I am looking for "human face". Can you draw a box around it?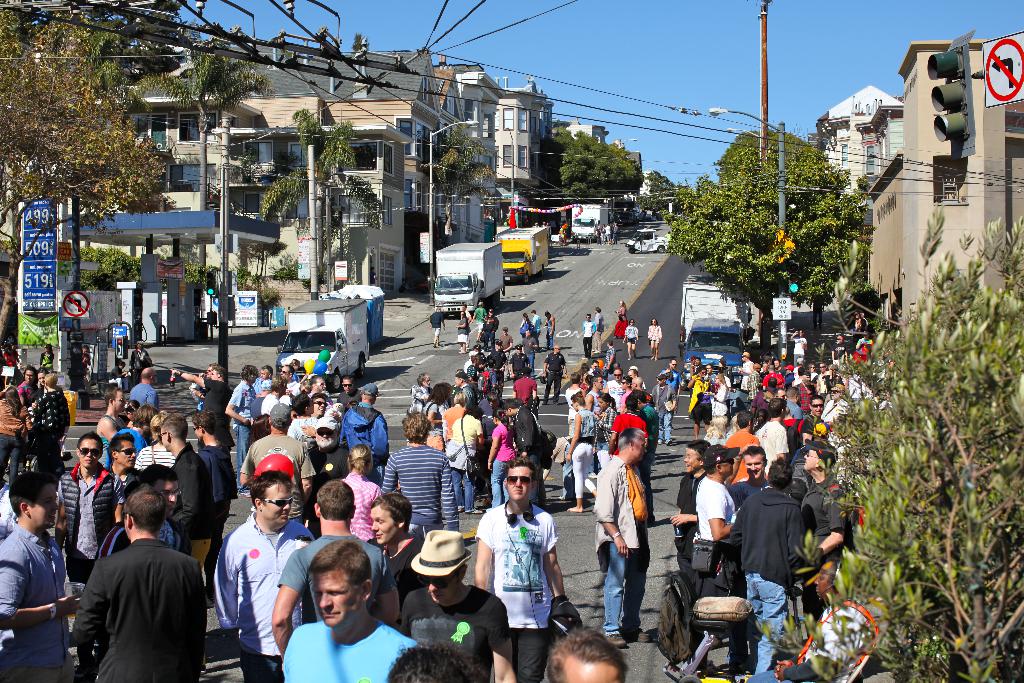
Sure, the bounding box is left=207, top=365, right=218, bottom=380.
